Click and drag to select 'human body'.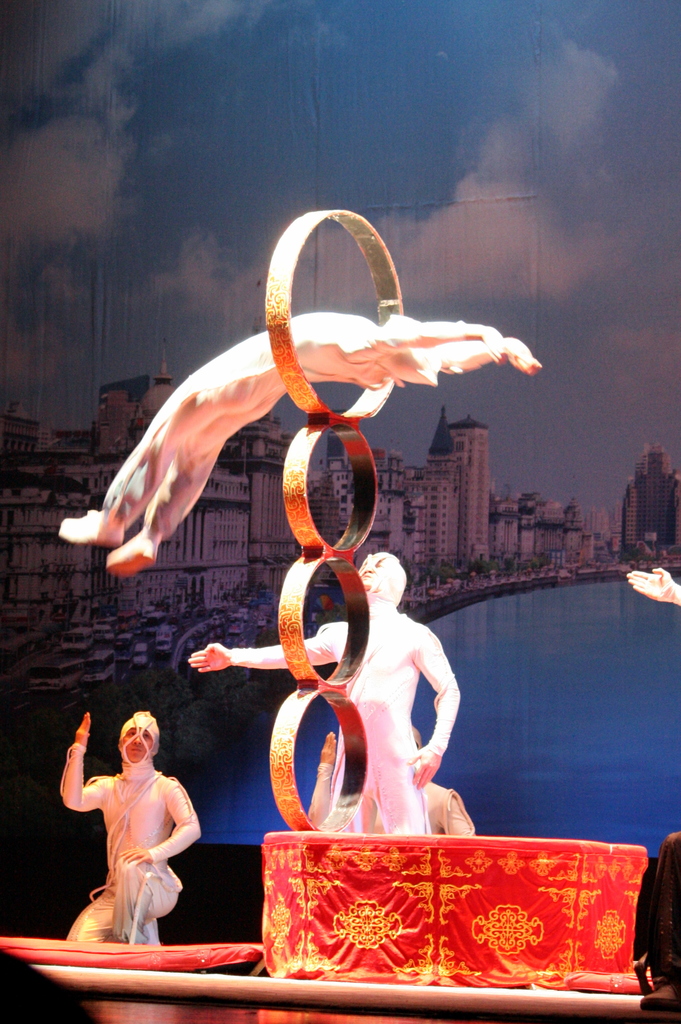
Selection: select_region(60, 309, 540, 577).
